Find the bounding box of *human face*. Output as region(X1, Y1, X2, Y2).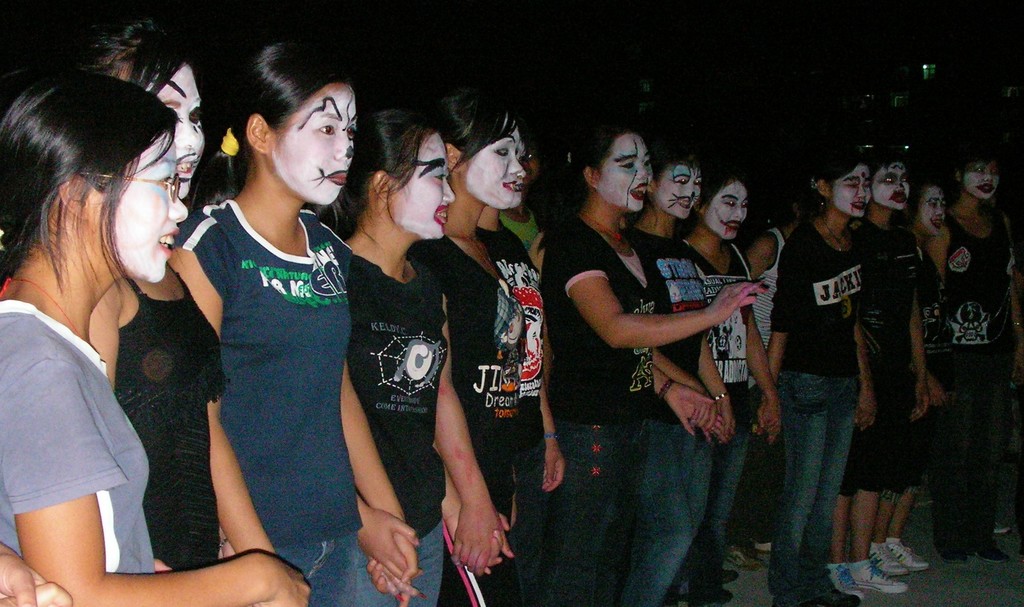
region(388, 130, 458, 242).
